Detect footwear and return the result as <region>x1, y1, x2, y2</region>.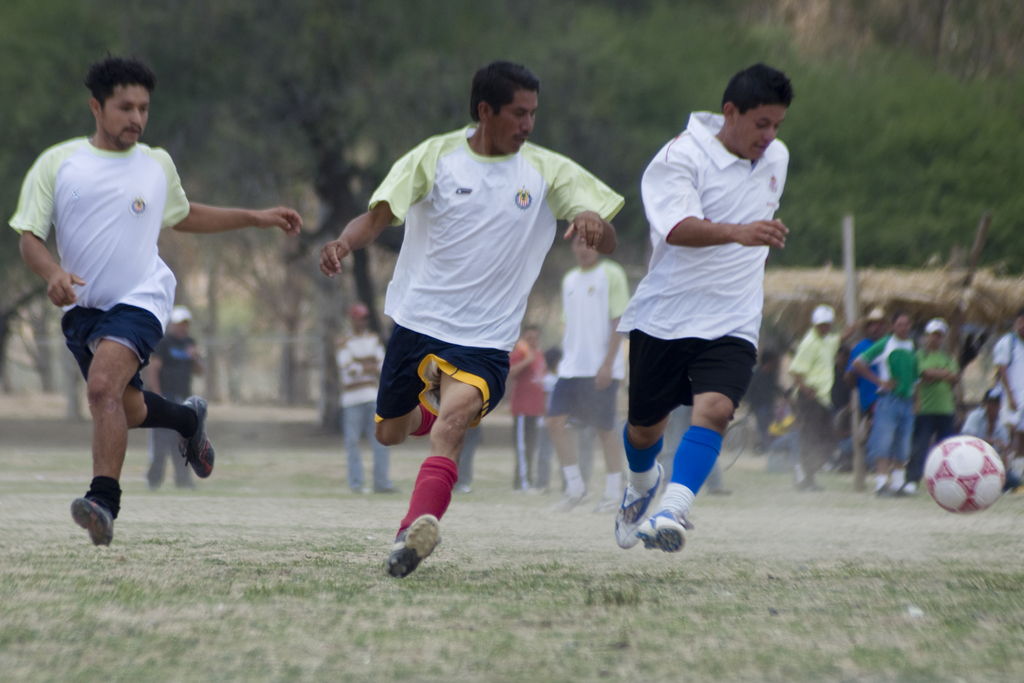
<region>1007, 480, 1023, 497</region>.
